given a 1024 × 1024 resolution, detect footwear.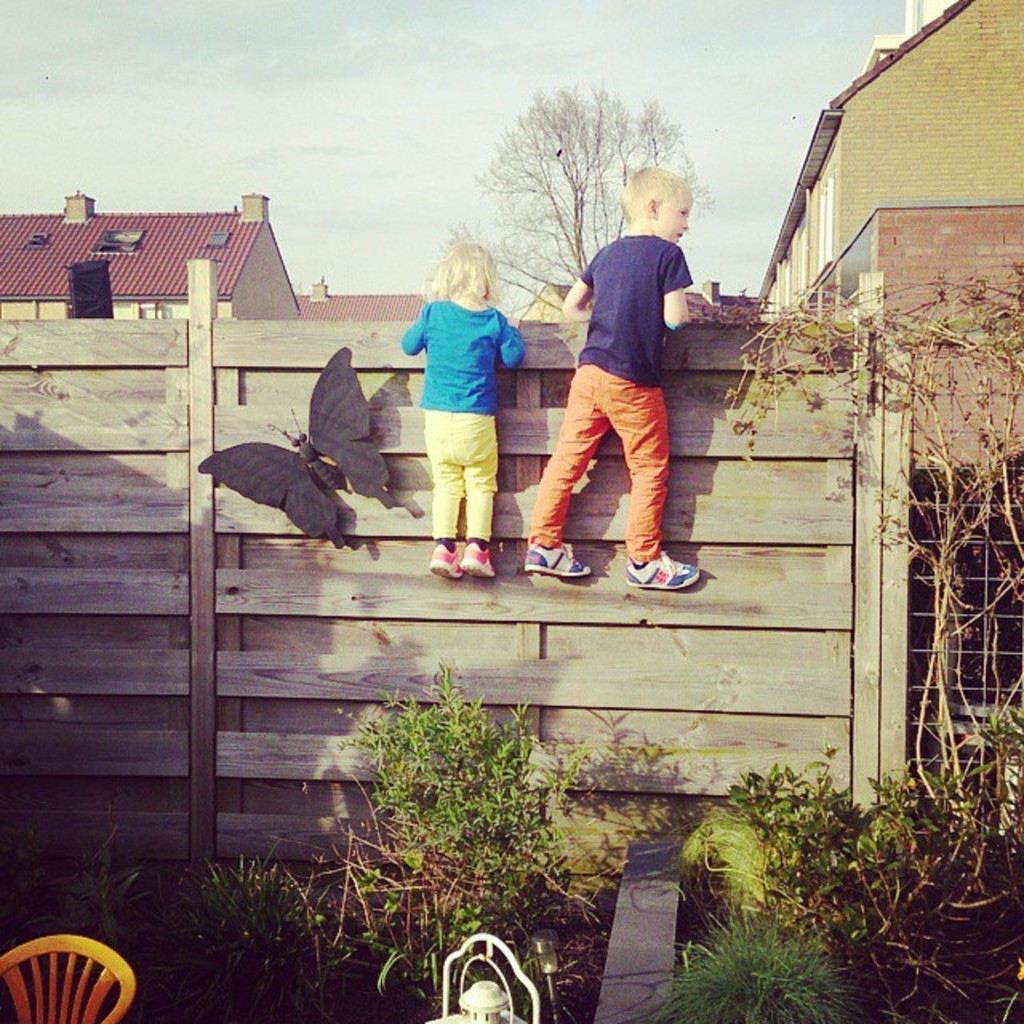
(left=432, top=541, right=458, bottom=584).
